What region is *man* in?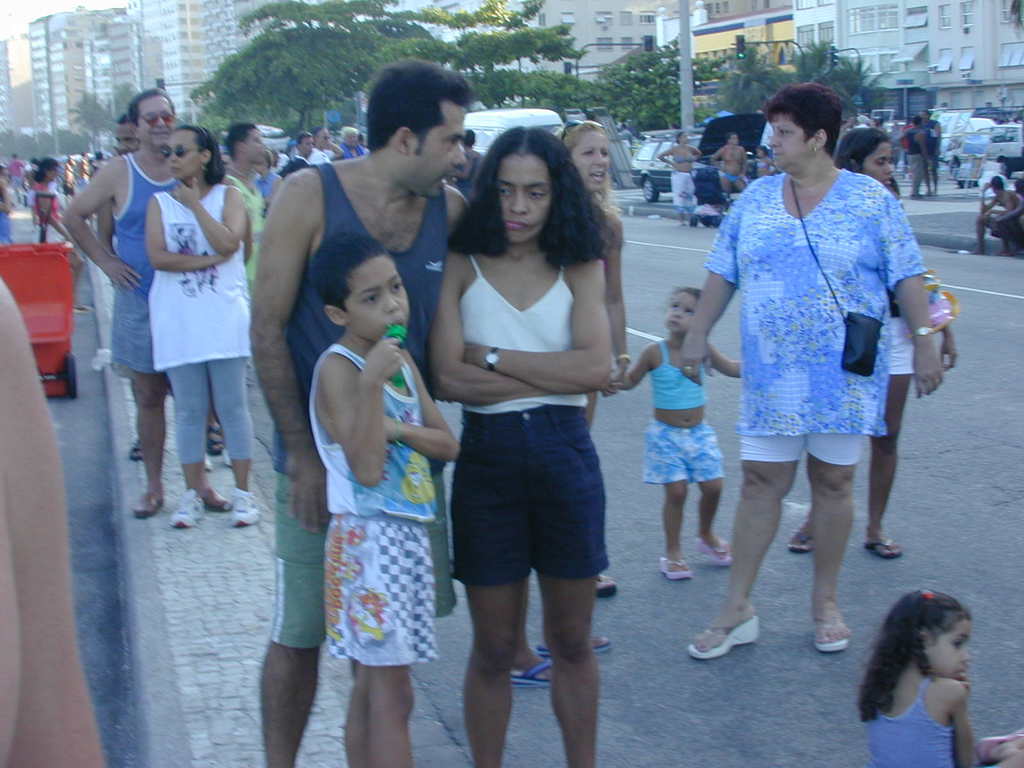
box=[313, 129, 348, 161].
